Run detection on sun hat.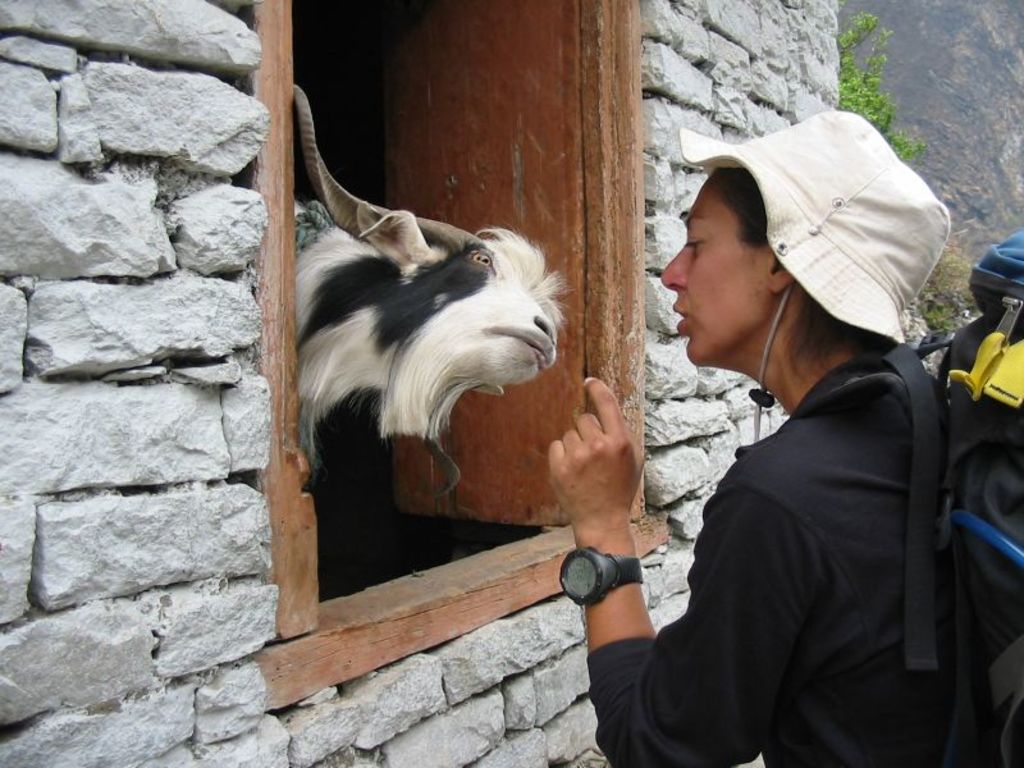
Result: crop(934, 220, 1023, 426).
